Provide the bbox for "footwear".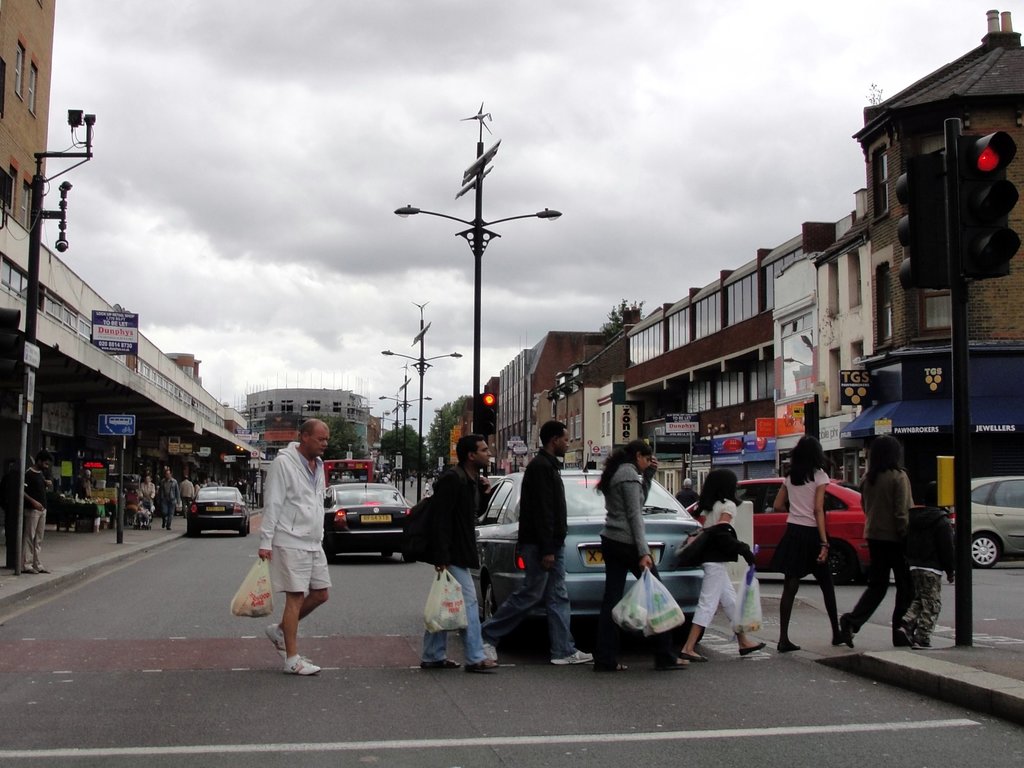
{"left": 831, "top": 630, "right": 844, "bottom": 646}.
